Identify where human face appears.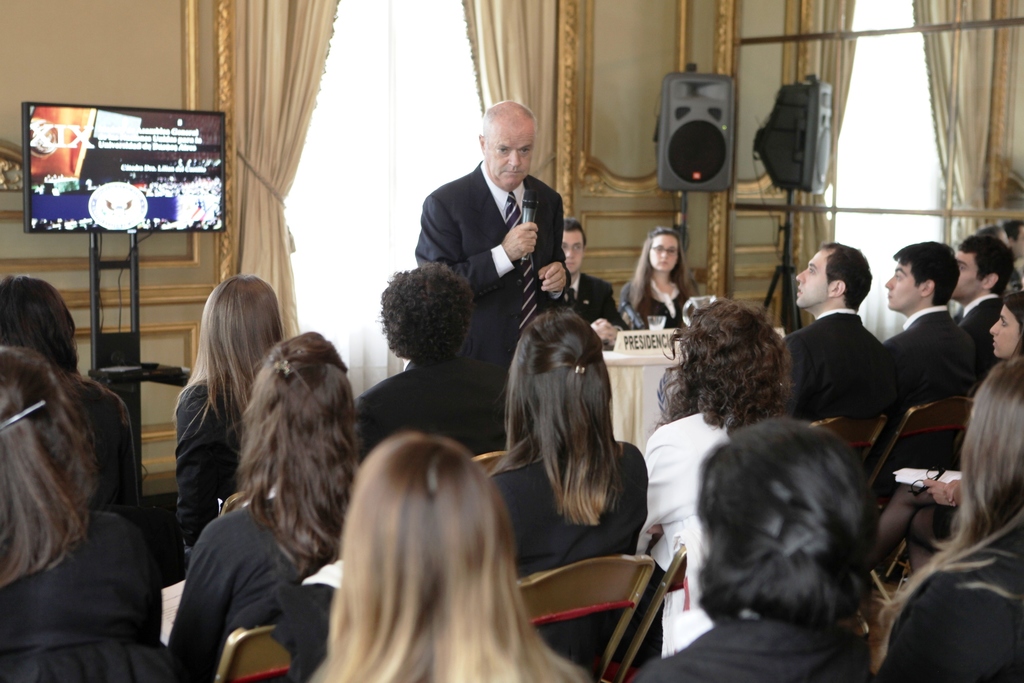
Appears at <bbox>986, 302, 1018, 356</bbox>.
